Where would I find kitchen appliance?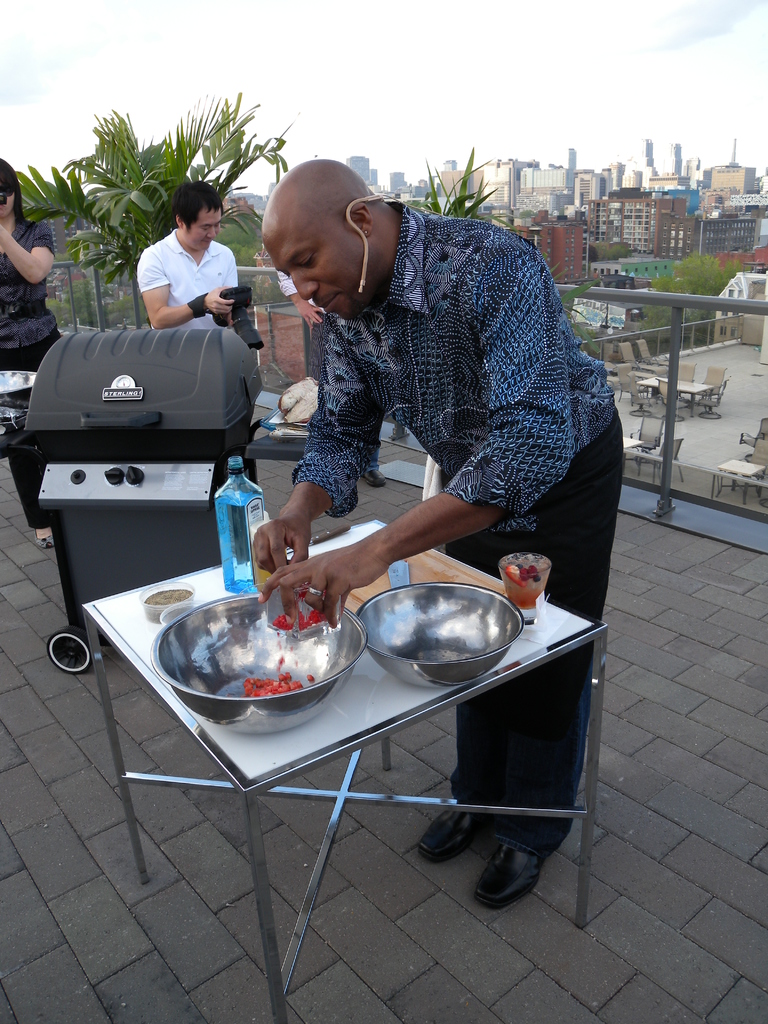
At [355, 579, 531, 687].
